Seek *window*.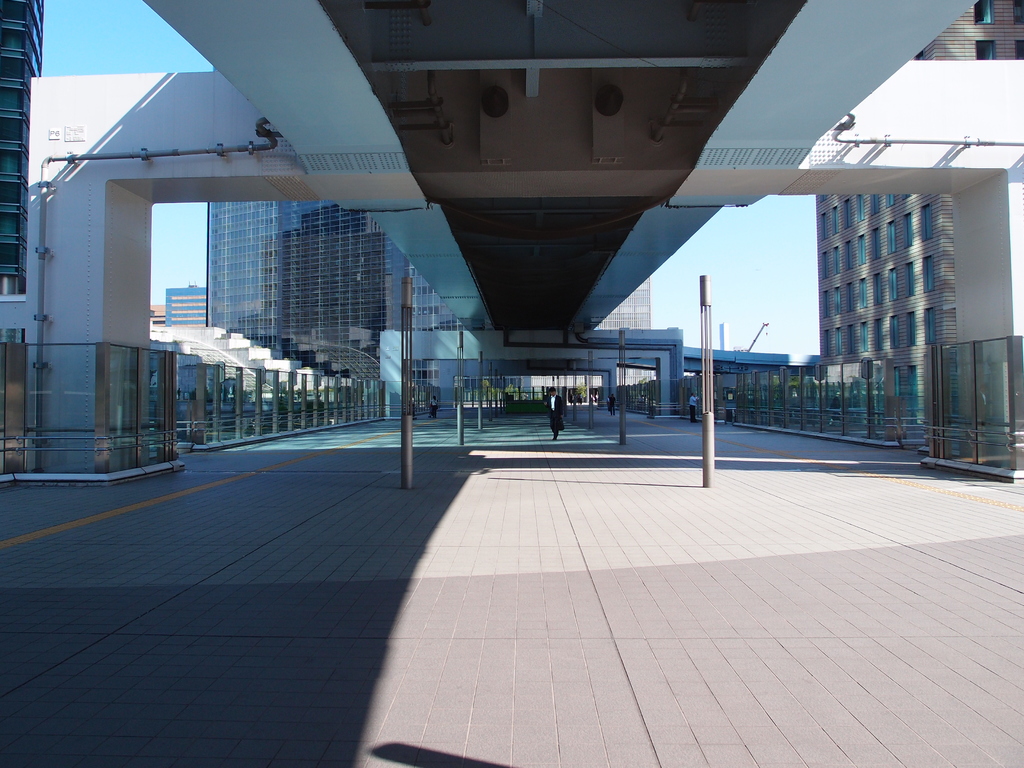
918, 202, 932, 242.
